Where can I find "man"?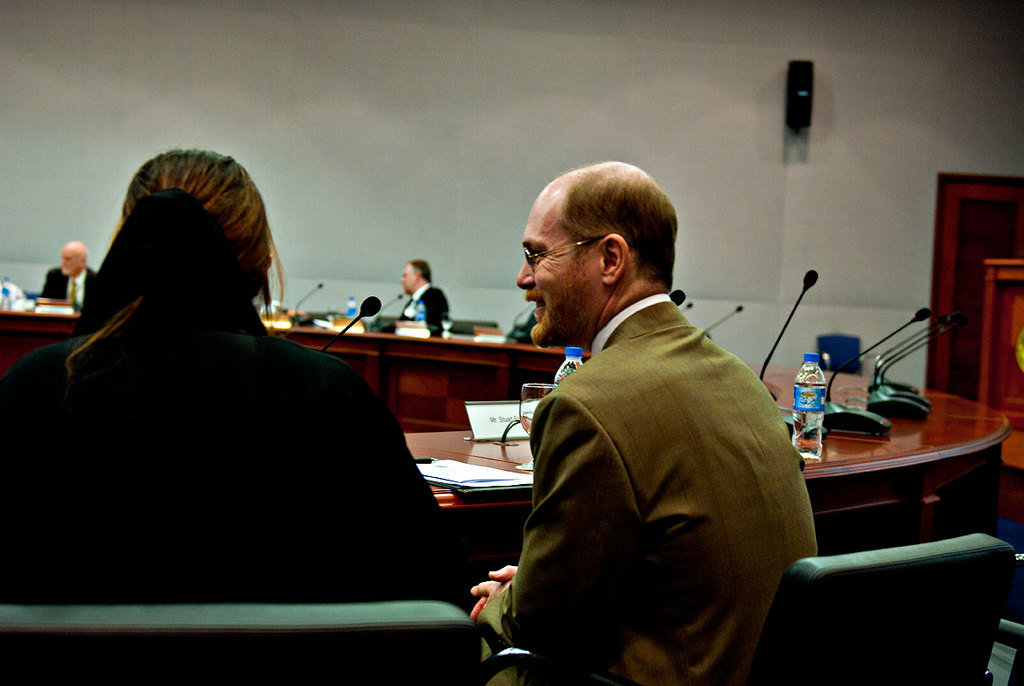
You can find it at 457:158:817:670.
